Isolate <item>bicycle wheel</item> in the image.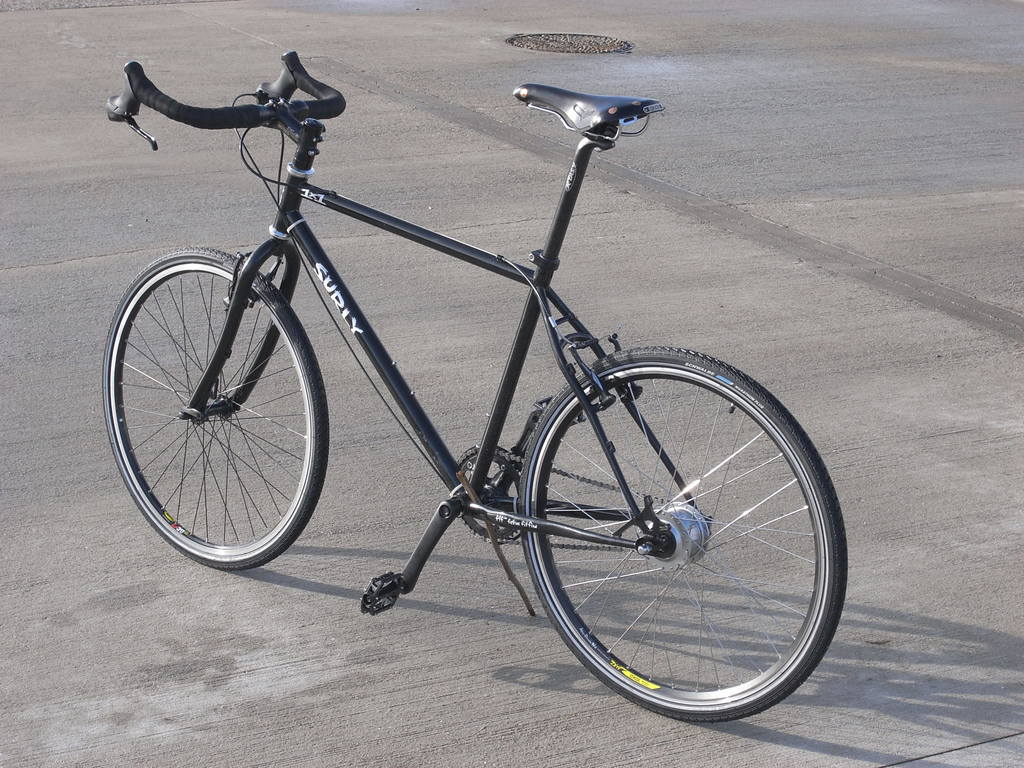
Isolated region: x1=99 y1=244 x2=329 y2=572.
